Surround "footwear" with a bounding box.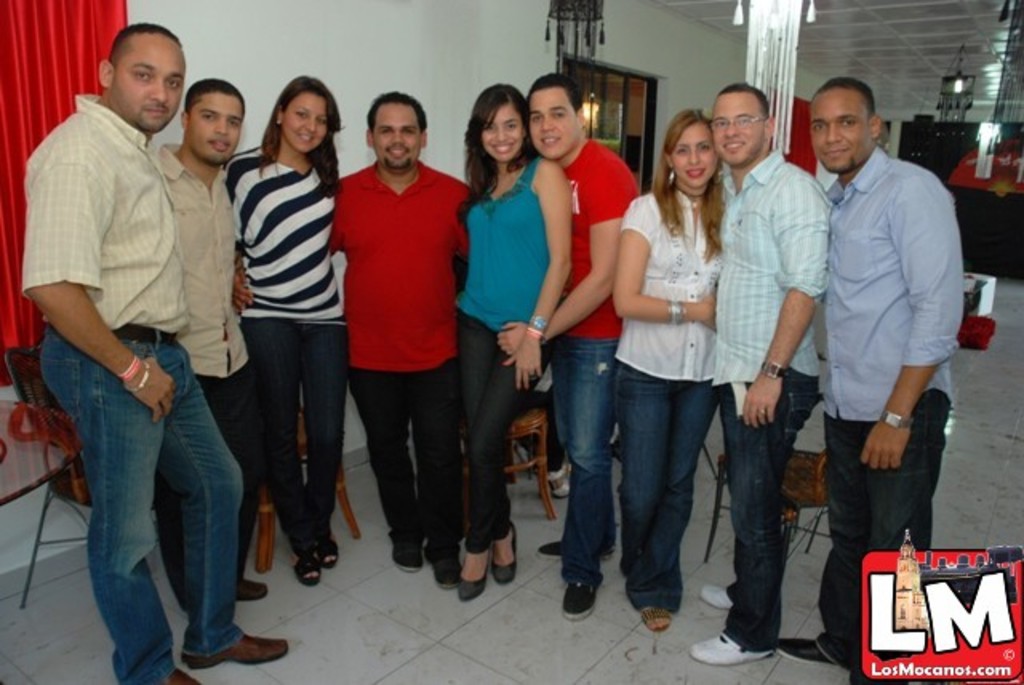
315,530,338,568.
